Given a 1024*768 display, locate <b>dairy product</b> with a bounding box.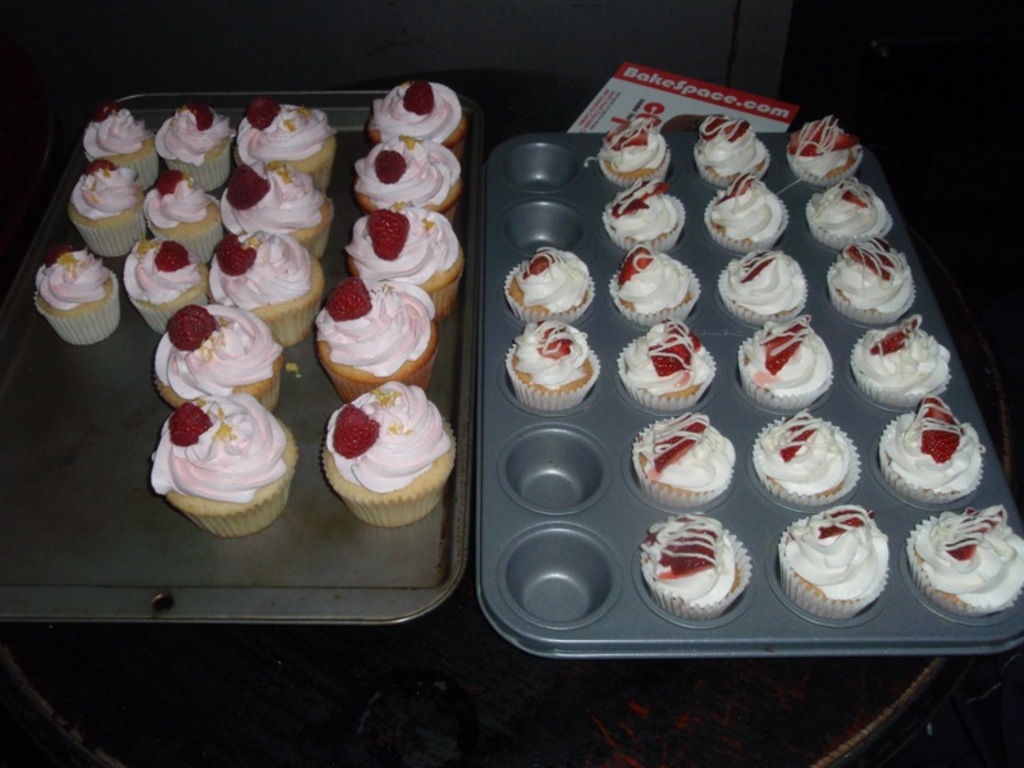
Located: Rect(348, 202, 457, 285).
